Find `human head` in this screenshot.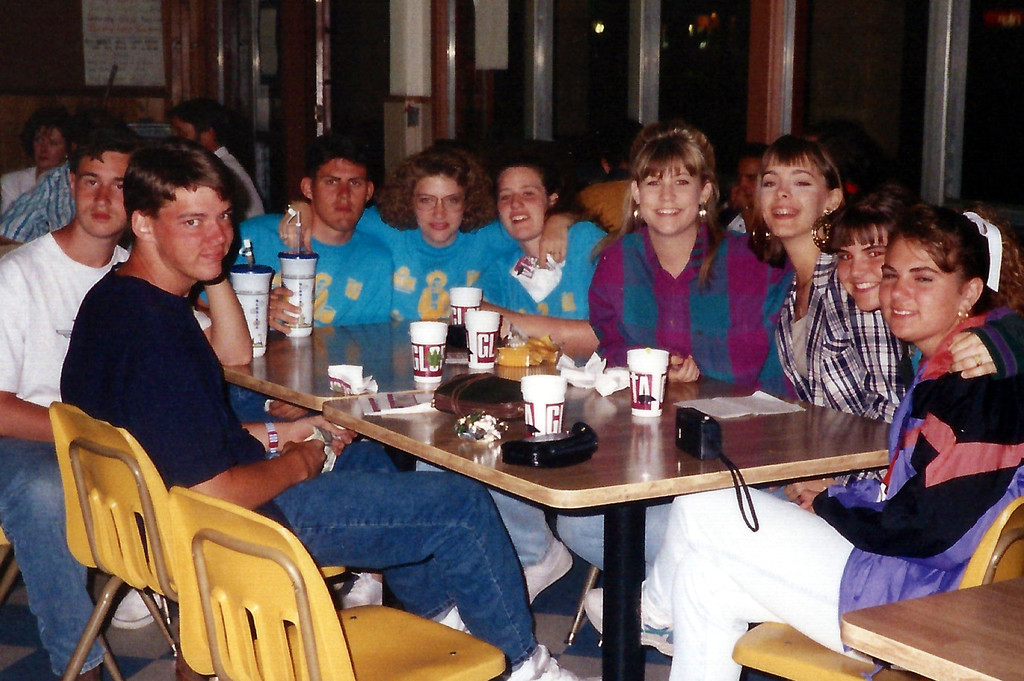
The bounding box for `human head` is [164,93,229,152].
